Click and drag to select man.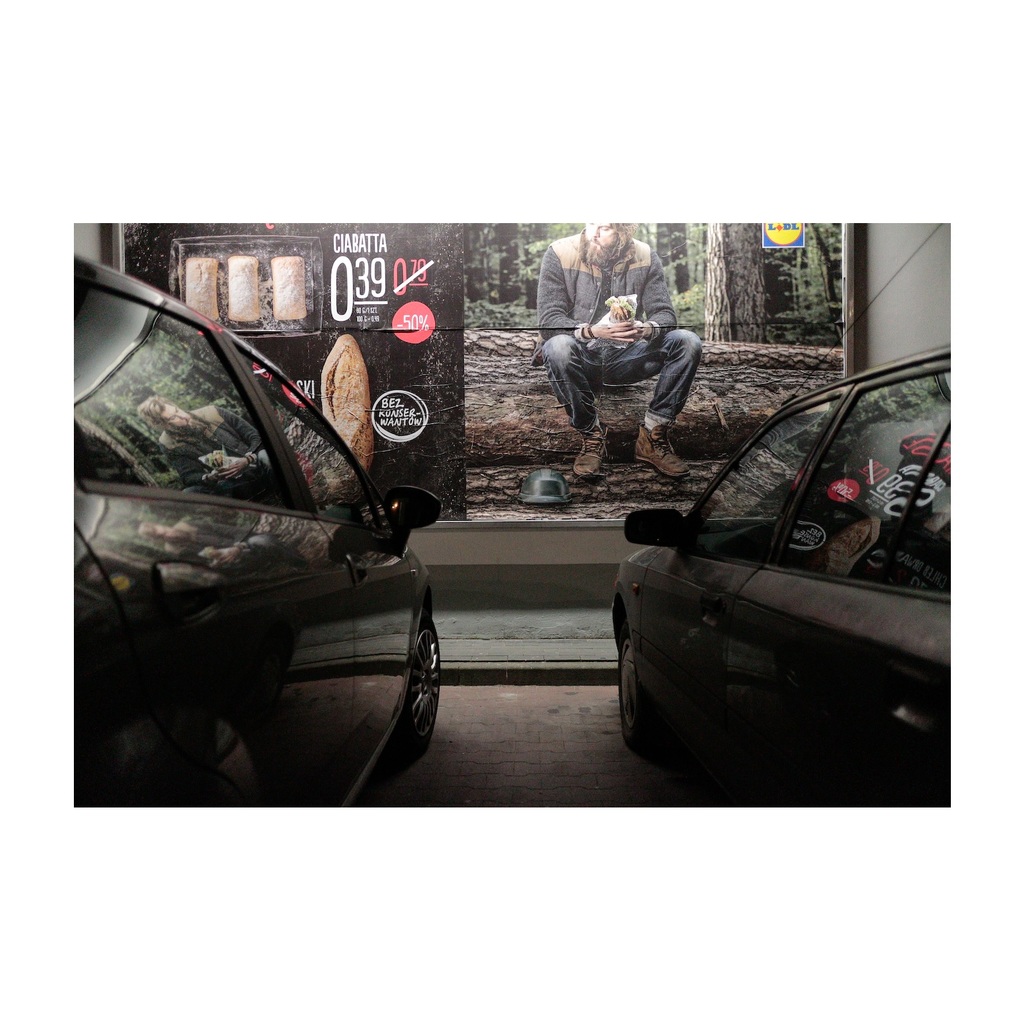
Selection: {"left": 534, "top": 244, "right": 724, "bottom": 474}.
